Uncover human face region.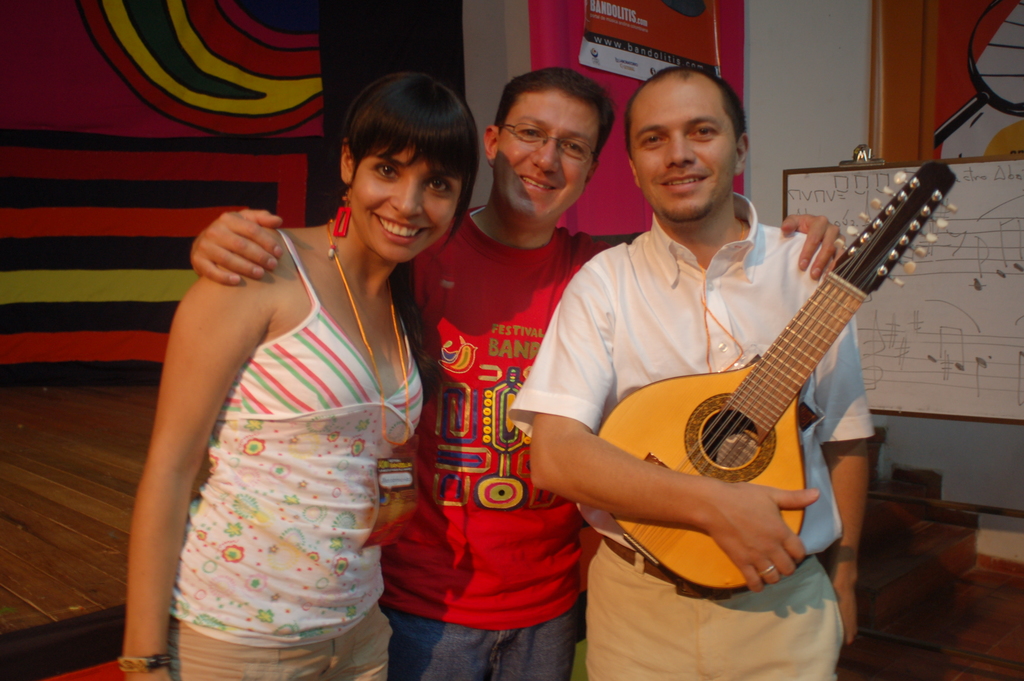
Uncovered: [left=349, top=145, right=463, bottom=264].
